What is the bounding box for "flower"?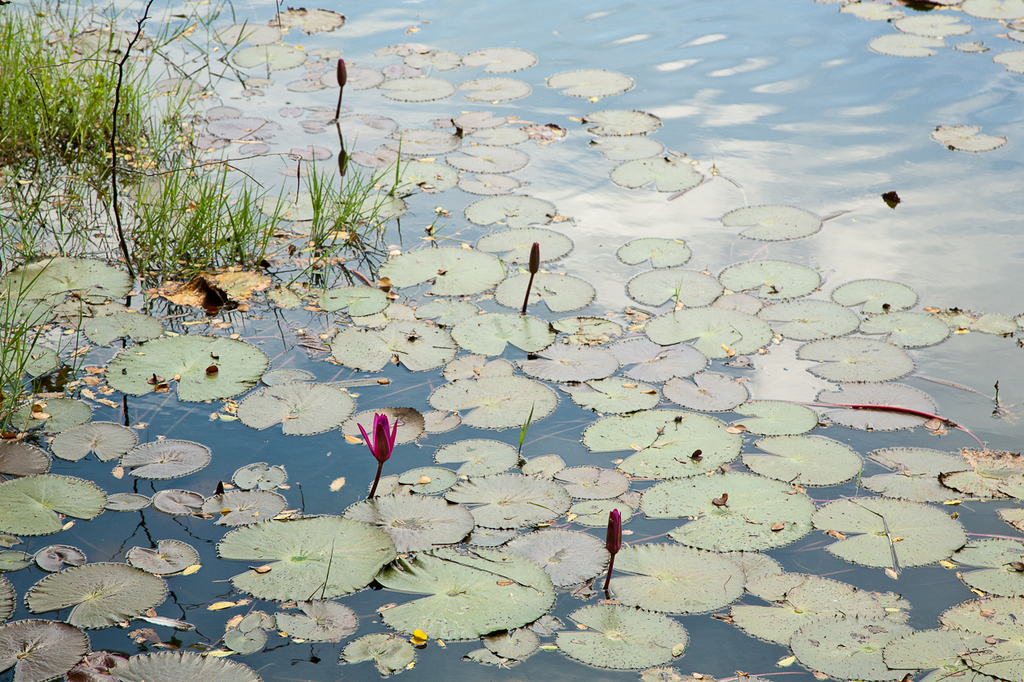
Rect(605, 506, 622, 553).
